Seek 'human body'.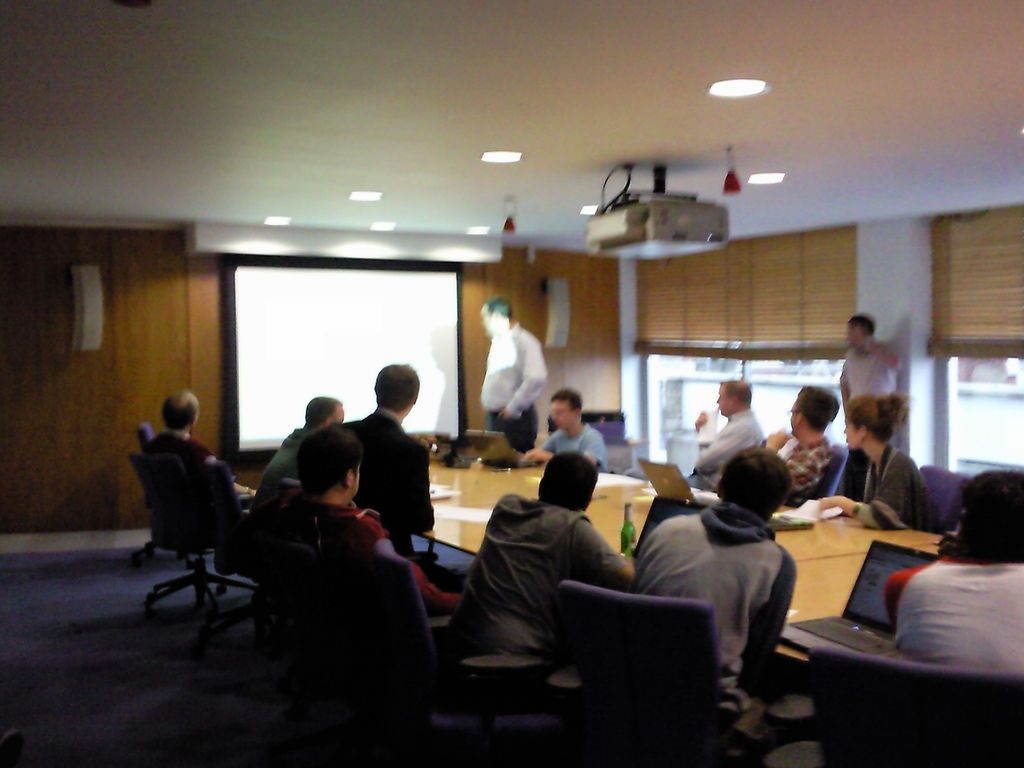
x1=282 y1=506 x2=461 y2=617.
